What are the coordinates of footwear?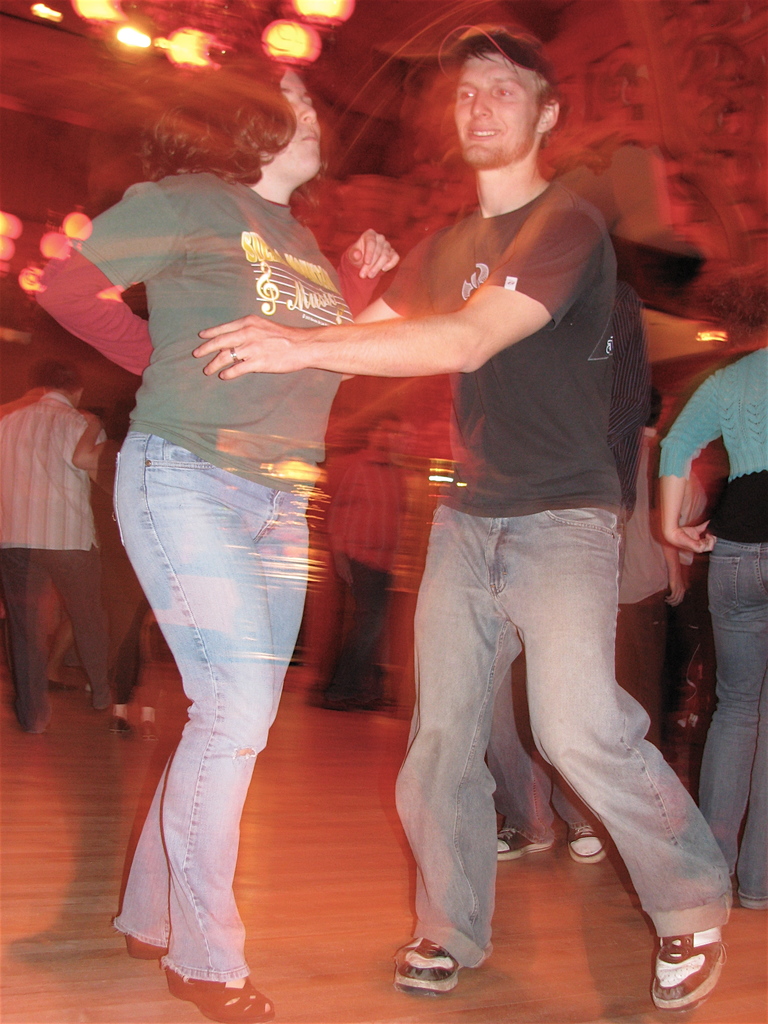
left=643, top=923, right=723, bottom=1014.
